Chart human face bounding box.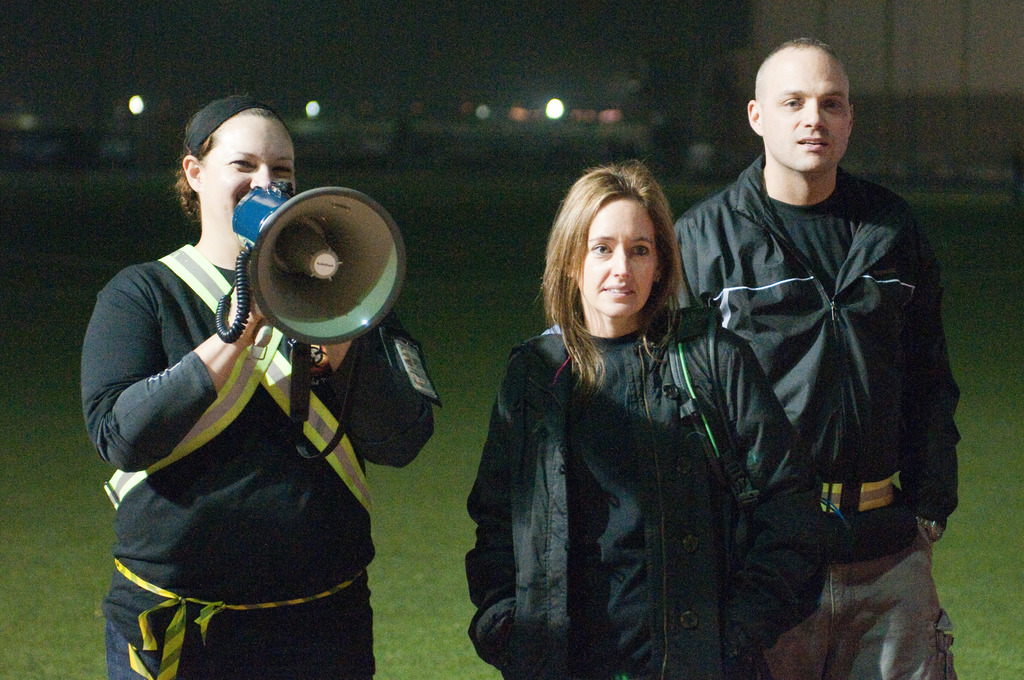
Charted: box(765, 53, 848, 174).
